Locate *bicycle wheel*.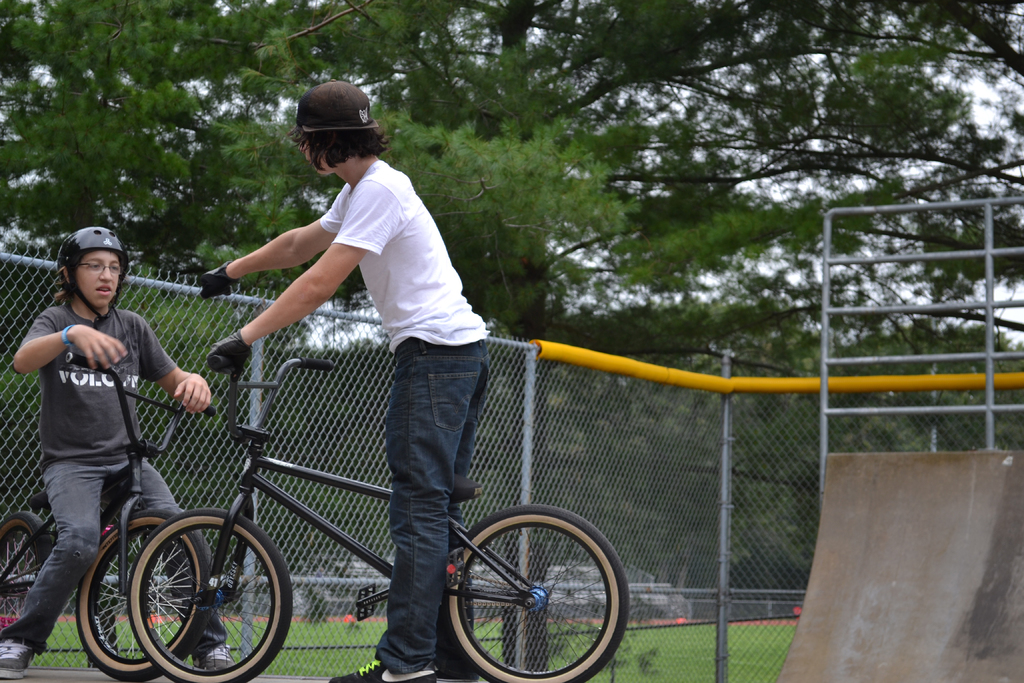
Bounding box: {"left": 126, "top": 504, "right": 294, "bottom": 682}.
